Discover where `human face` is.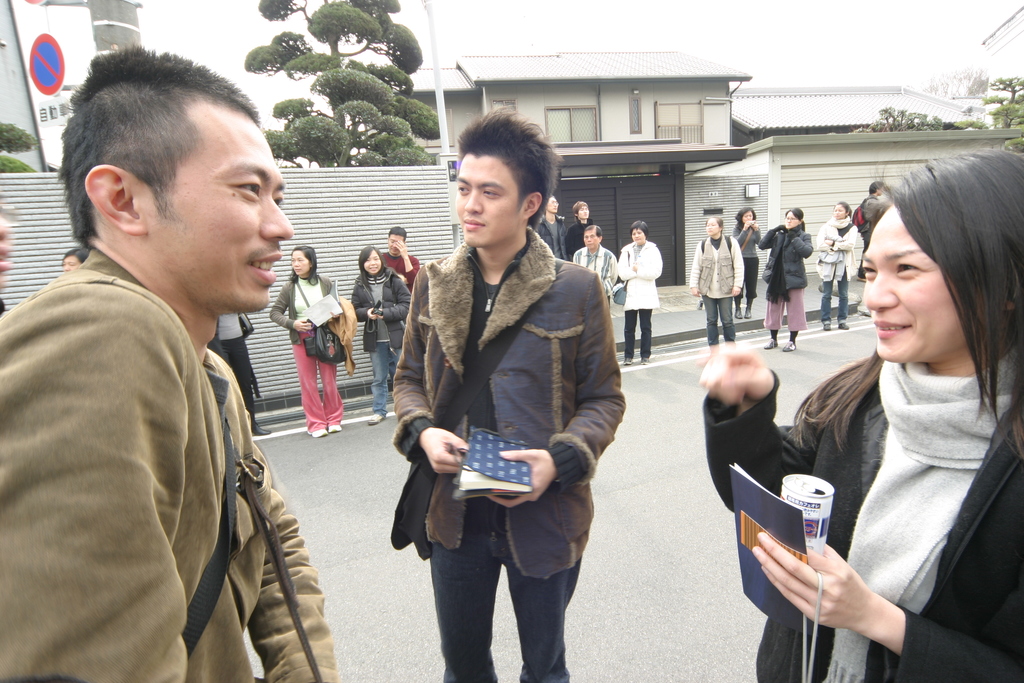
Discovered at Rect(786, 210, 800, 226).
